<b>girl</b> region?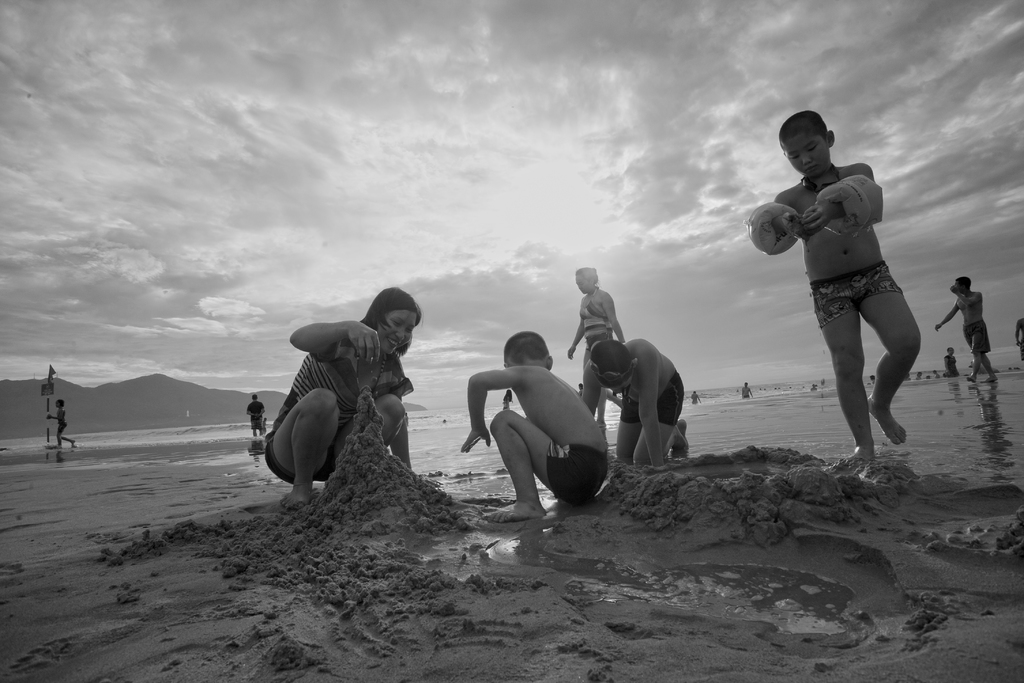
detection(267, 286, 424, 507)
